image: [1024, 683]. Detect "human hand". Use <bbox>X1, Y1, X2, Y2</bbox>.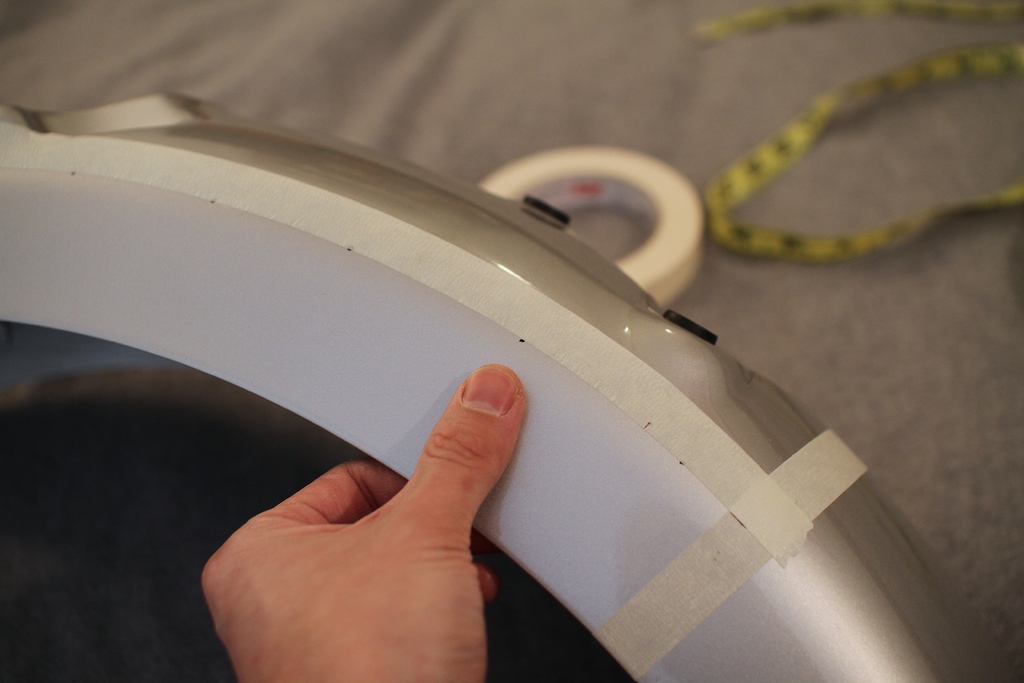
<bbox>204, 370, 539, 680</bbox>.
